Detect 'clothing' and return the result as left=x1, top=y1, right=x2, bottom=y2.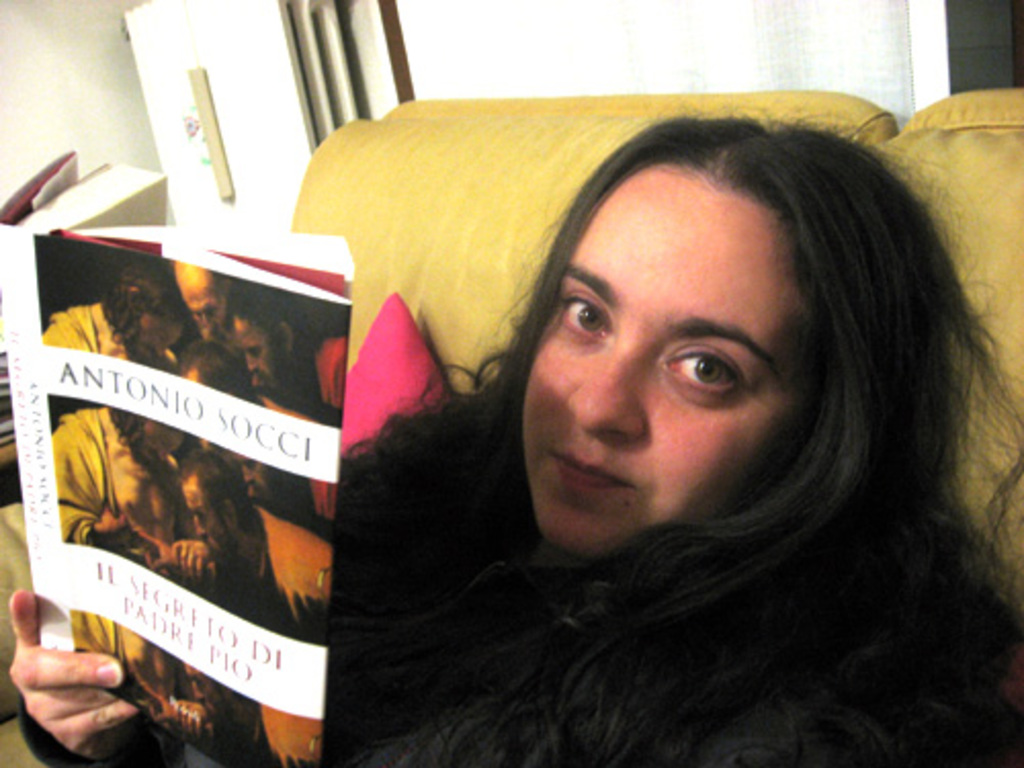
left=0, top=500, right=209, bottom=766.
